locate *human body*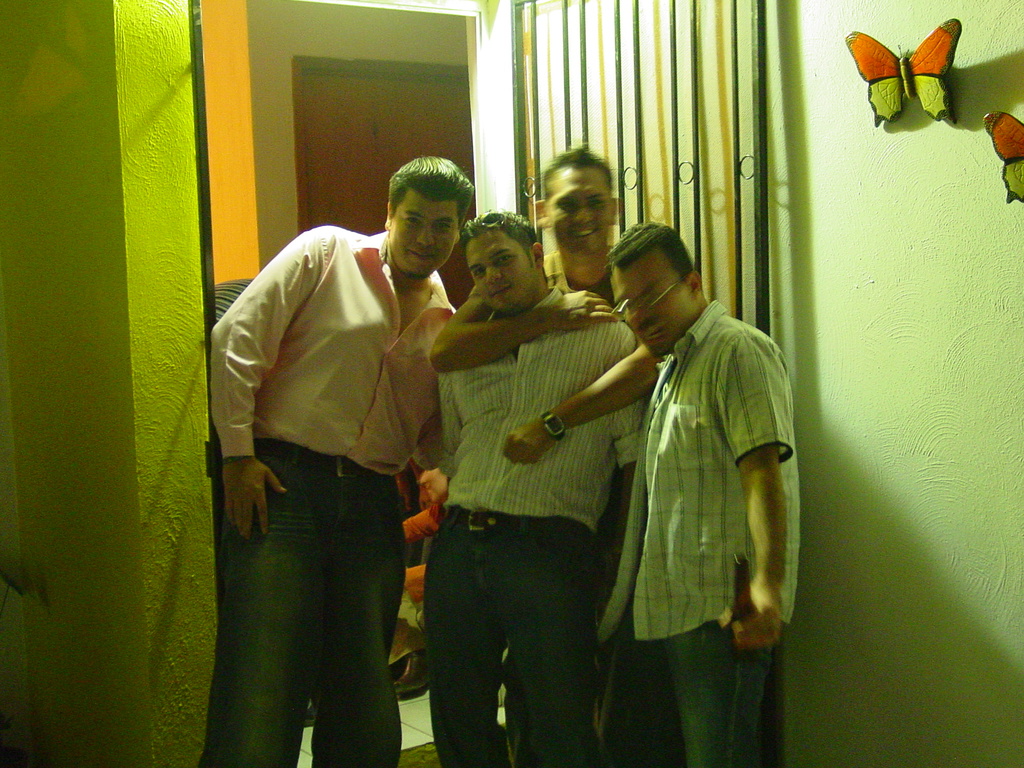
pyautogui.locateOnScreen(429, 203, 645, 767)
